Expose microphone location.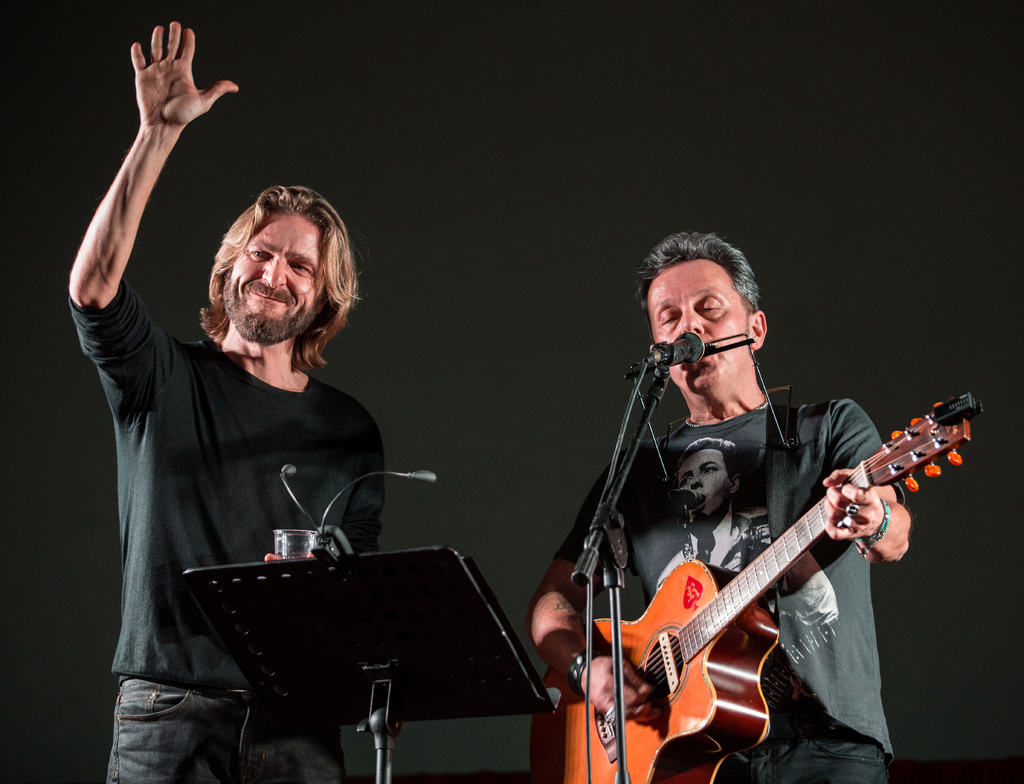
Exposed at left=278, top=462, right=321, bottom=532.
